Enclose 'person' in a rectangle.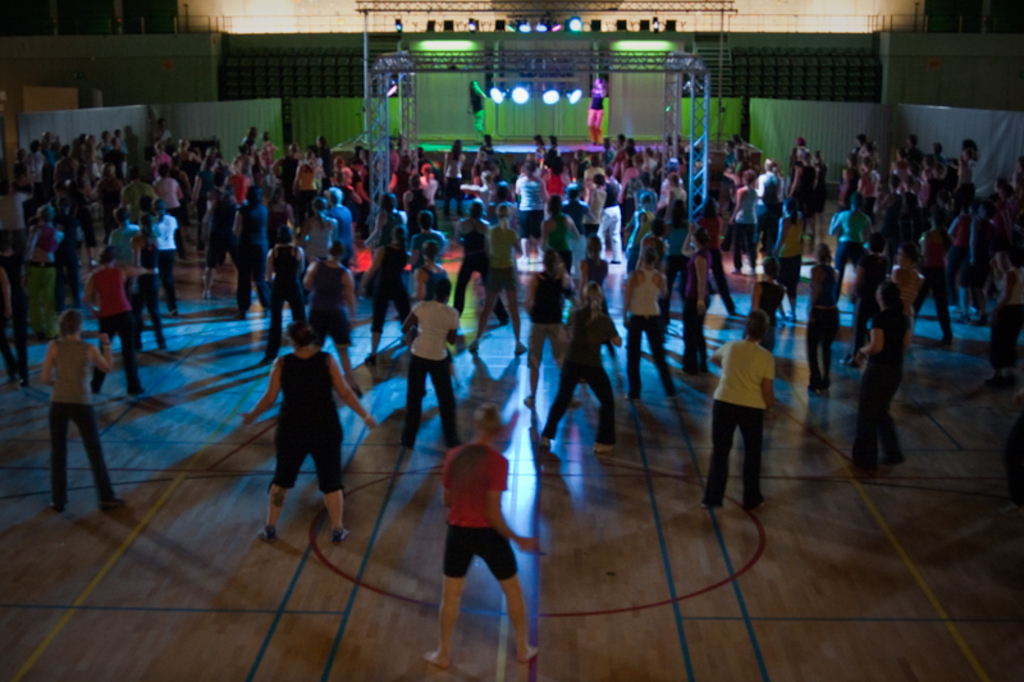
select_region(236, 315, 380, 543).
